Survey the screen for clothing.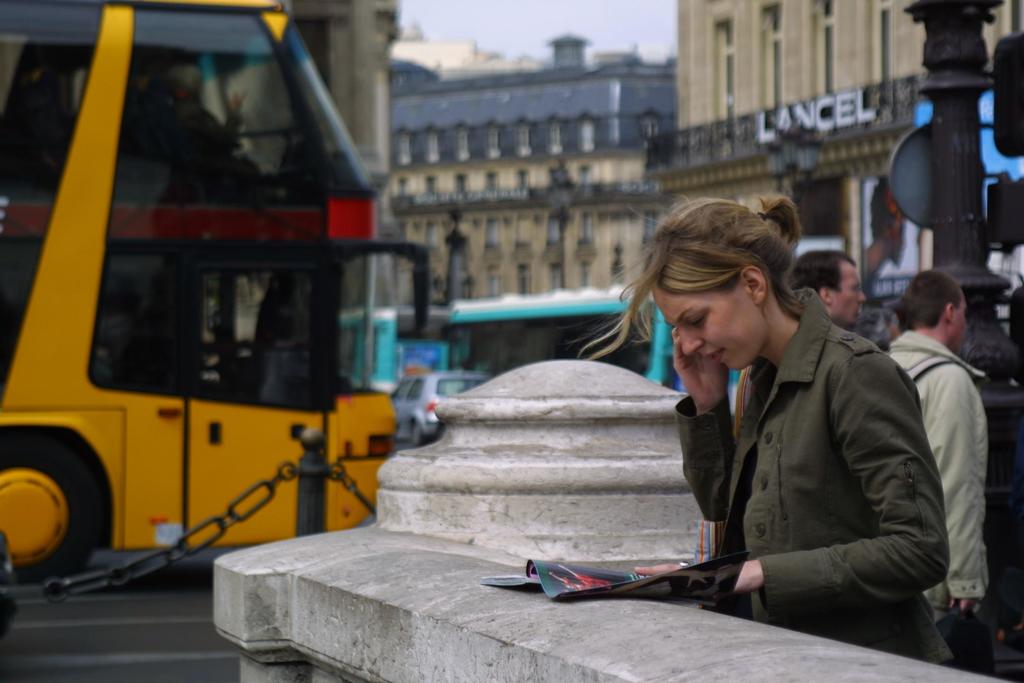
Survey found: <region>673, 288, 950, 668</region>.
